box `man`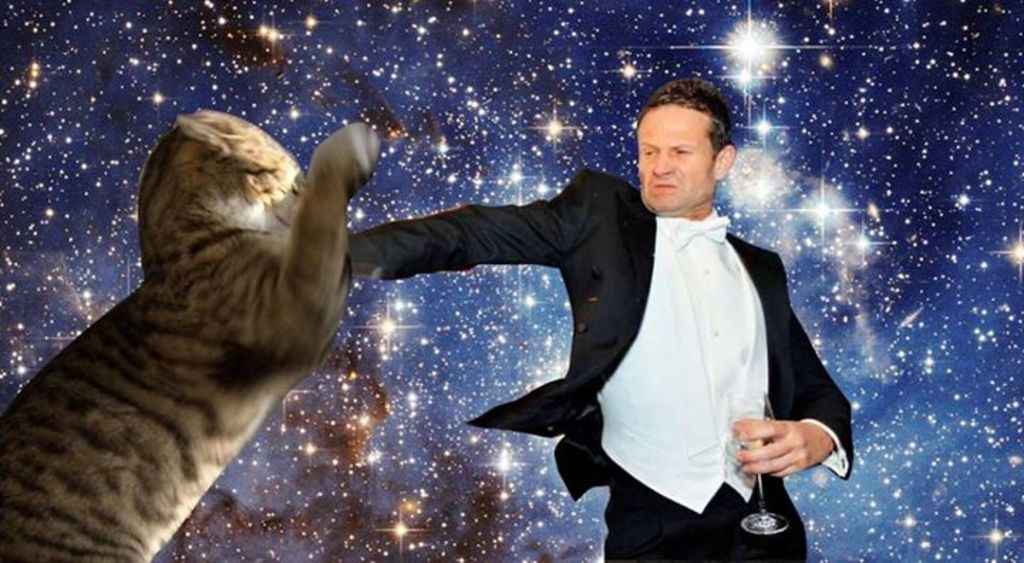
detection(343, 84, 841, 562)
